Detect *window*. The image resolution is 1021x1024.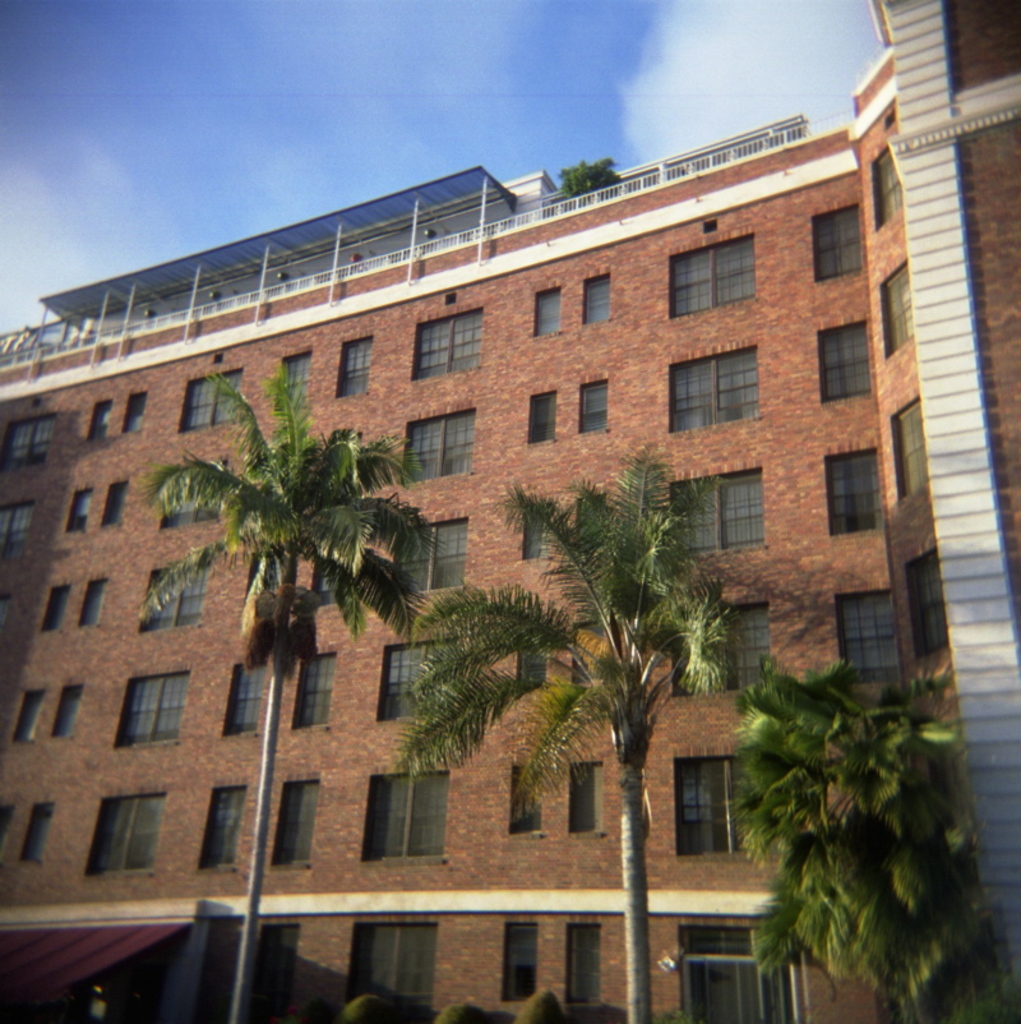
detection(82, 392, 115, 446).
